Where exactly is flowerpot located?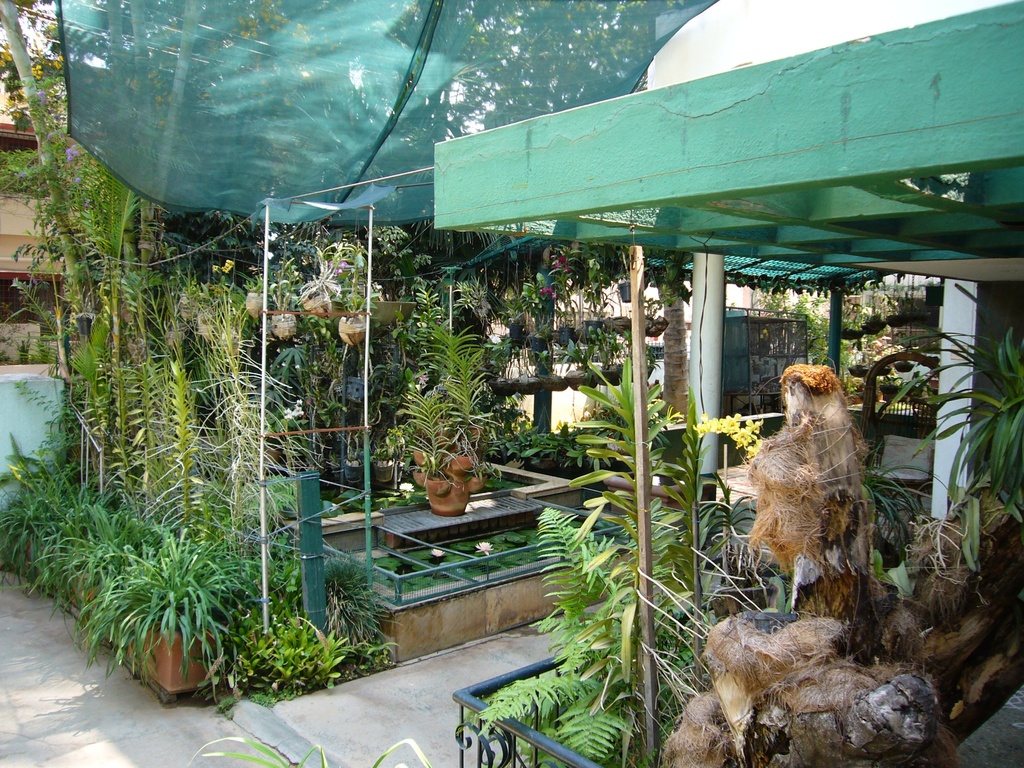
Its bounding box is (366, 299, 416, 325).
